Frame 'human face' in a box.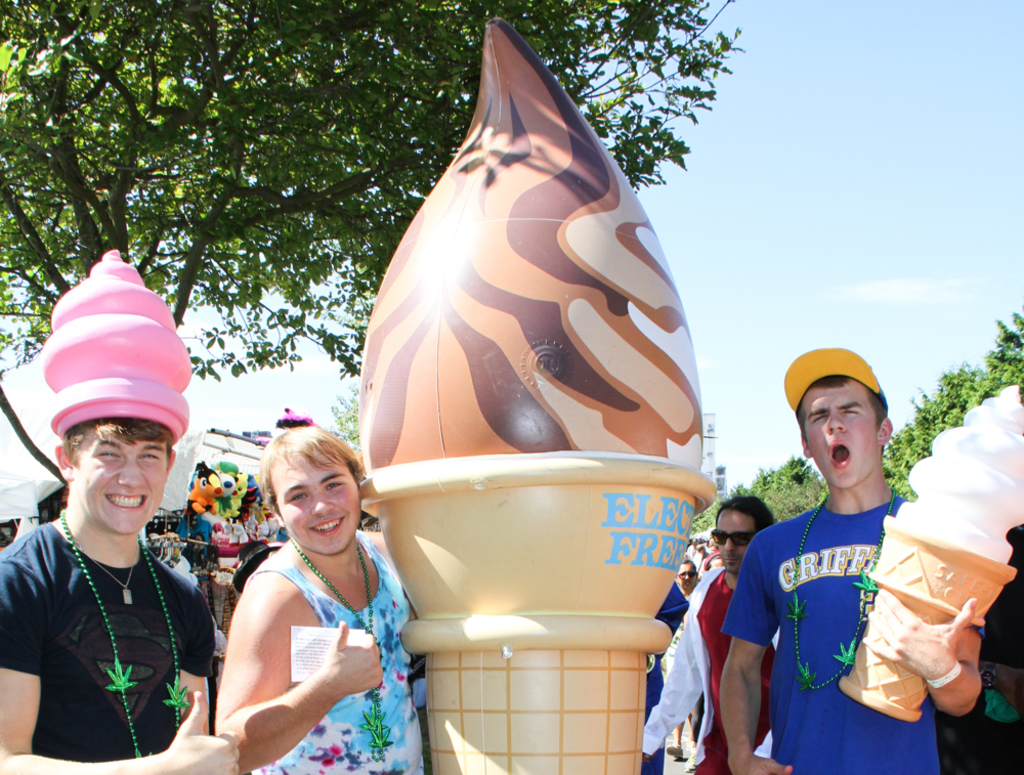
(714, 508, 754, 573).
